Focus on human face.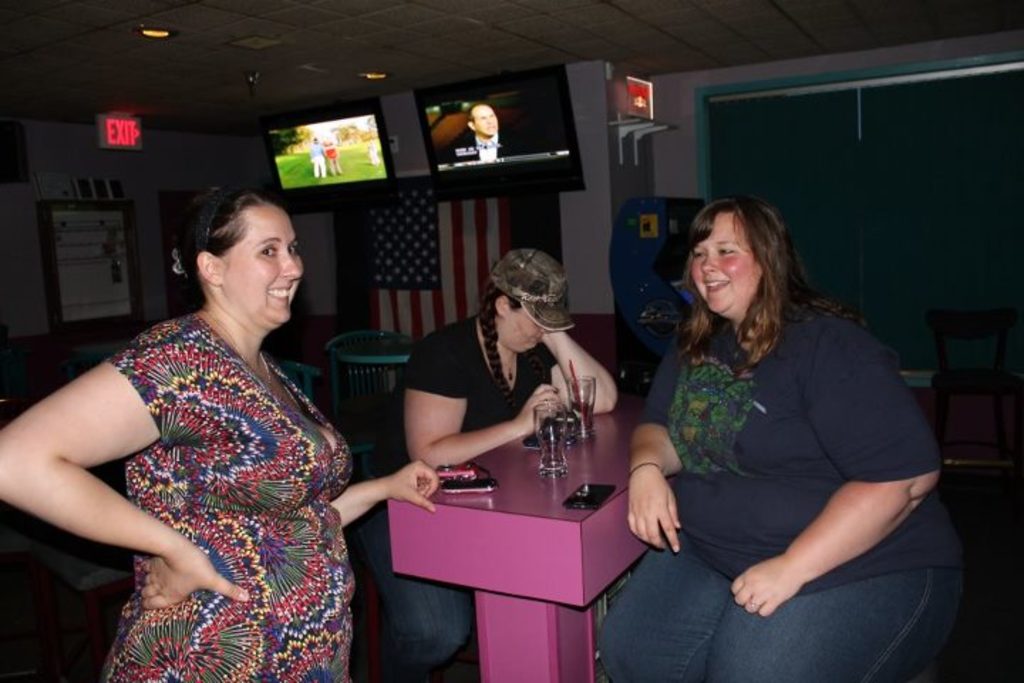
Focused at <box>691,211,754,307</box>.
